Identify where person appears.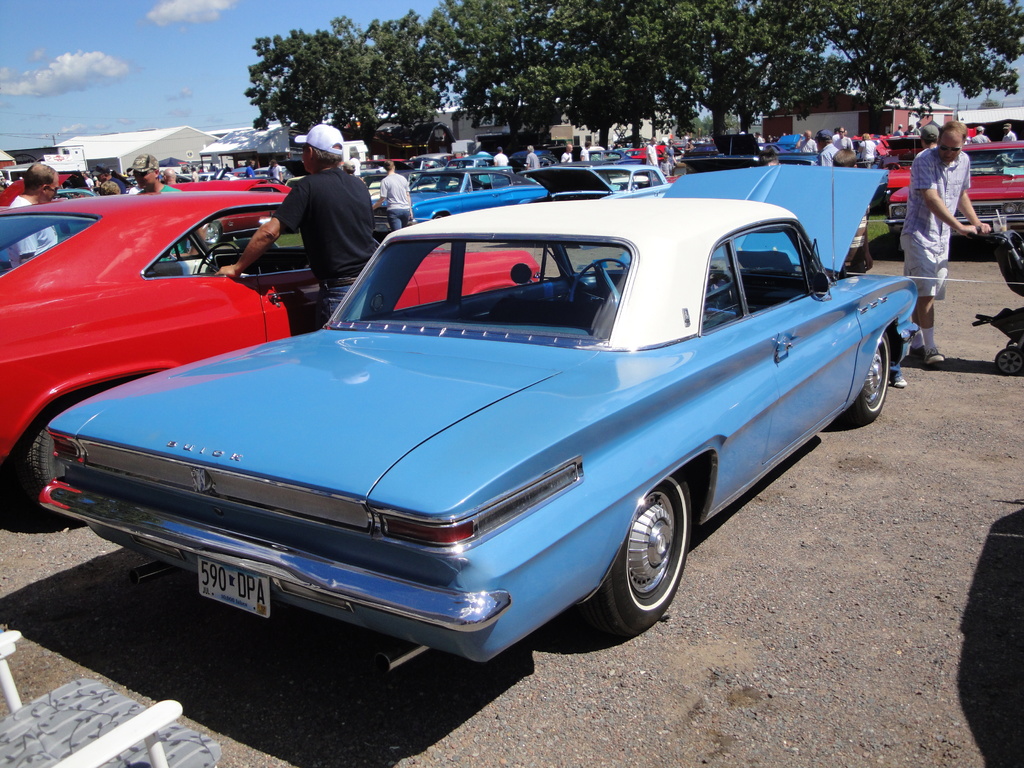
Appears at x1=243, y1=157, x2=258, y2=180.
